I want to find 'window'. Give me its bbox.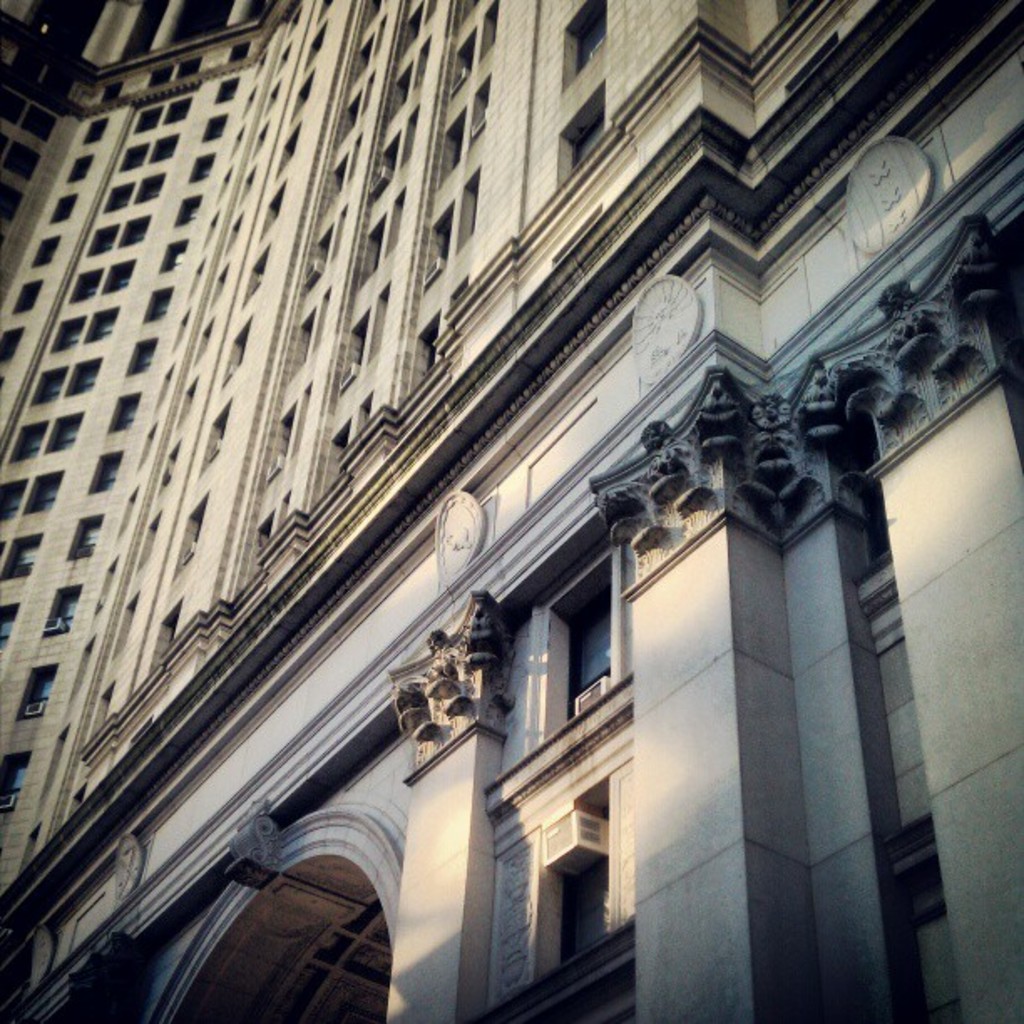
bbox=(236, 171, 254, 204).
